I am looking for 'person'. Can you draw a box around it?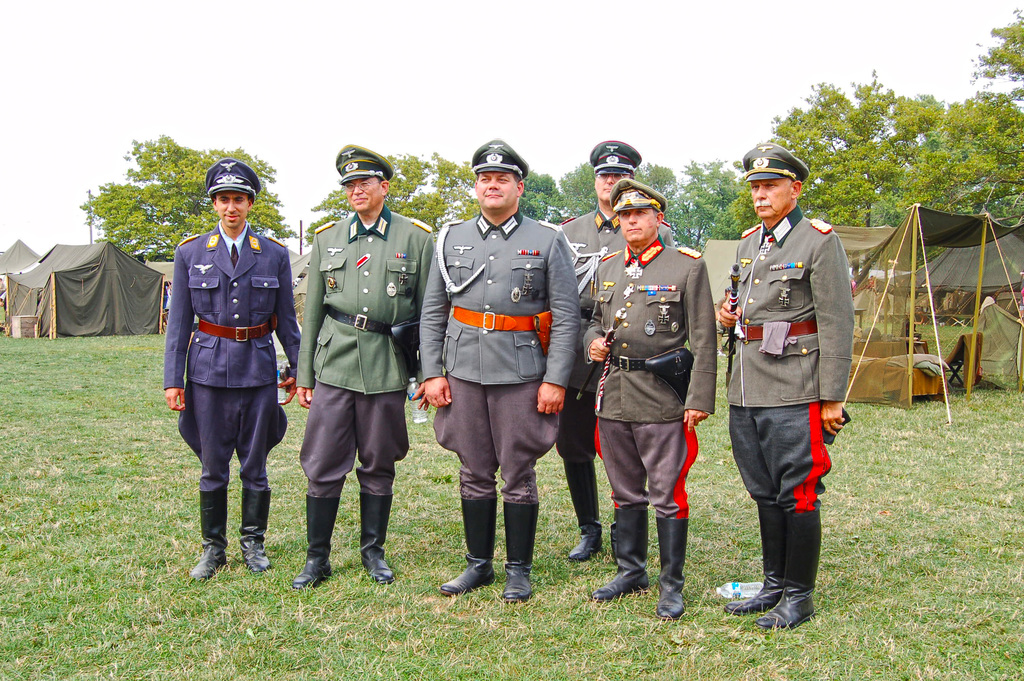
Sure, the bounding box is (296, 141, 435, 591).
